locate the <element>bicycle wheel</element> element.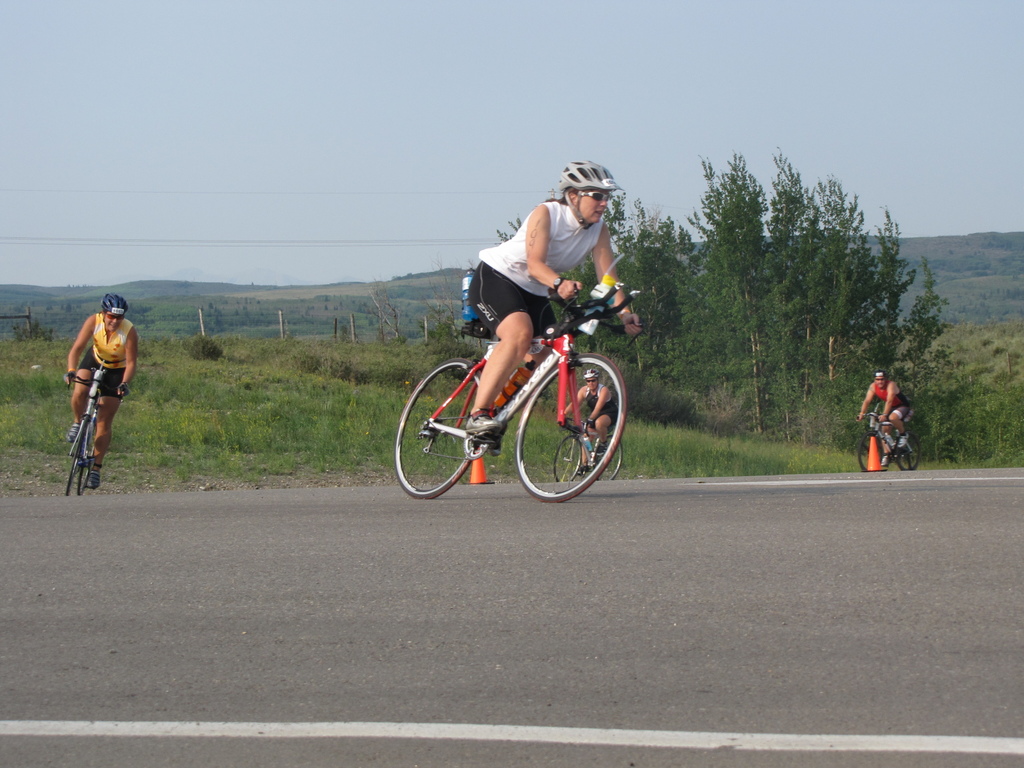
Element bbox: 858:430:888:474.
